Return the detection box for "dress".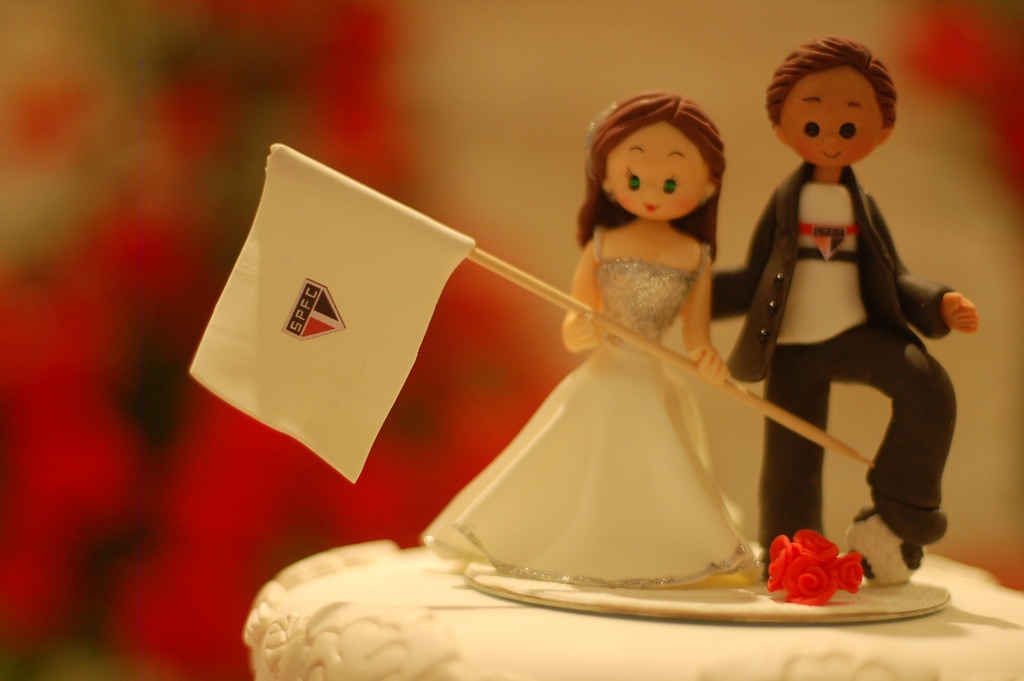
(left=420, top=230, right=766, bottom=587).
